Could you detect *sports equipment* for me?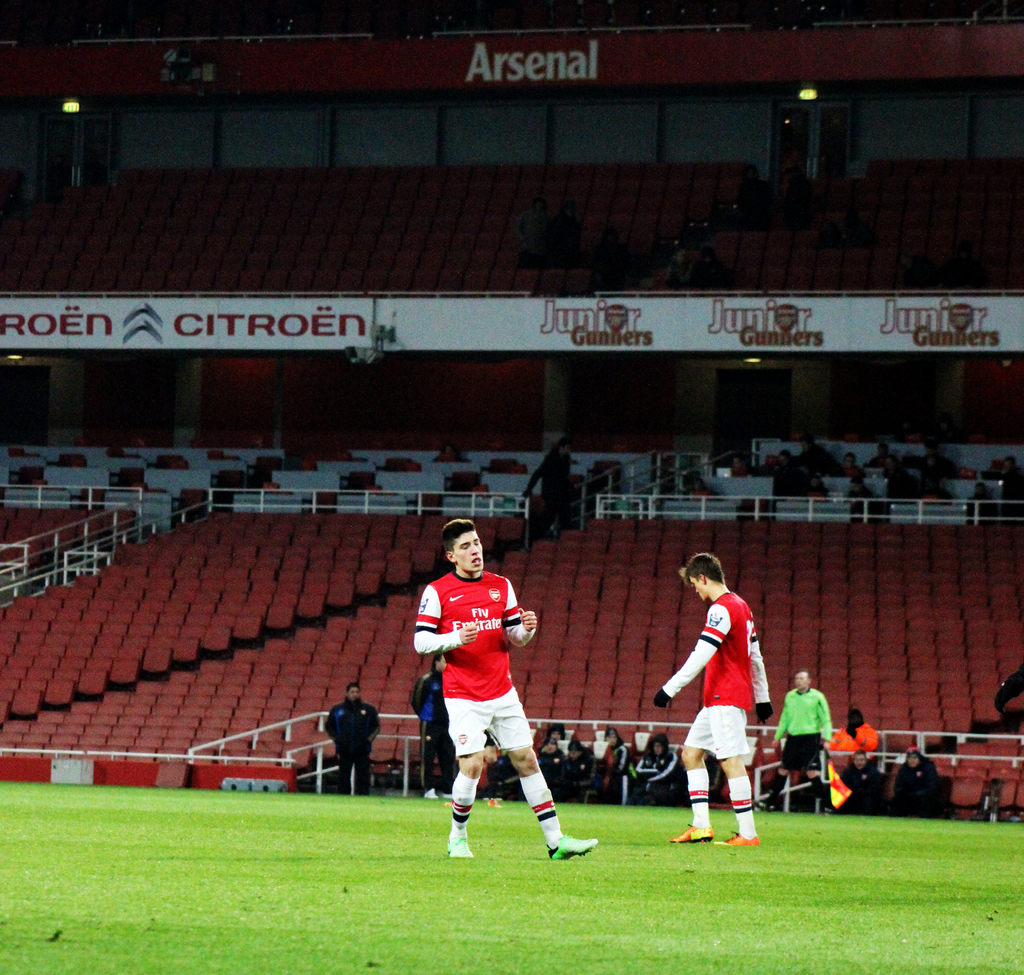
Detection result: rect(541, 831, 603, 862).
